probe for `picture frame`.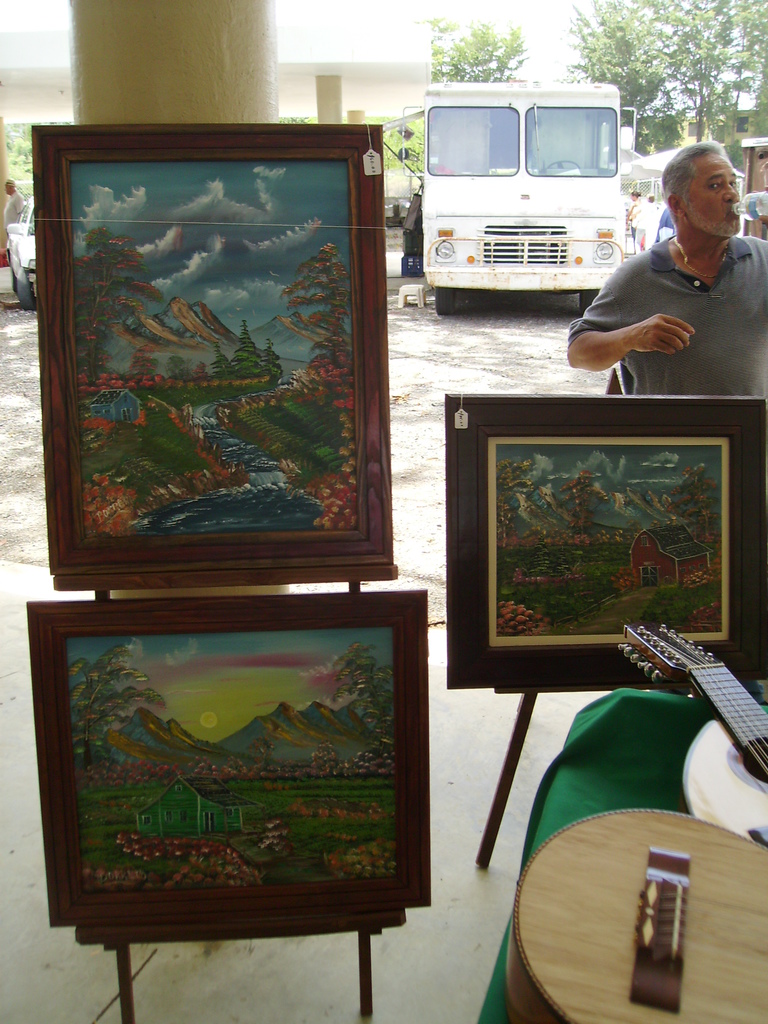
Probe result: detection(36, 115, 394, 580).
